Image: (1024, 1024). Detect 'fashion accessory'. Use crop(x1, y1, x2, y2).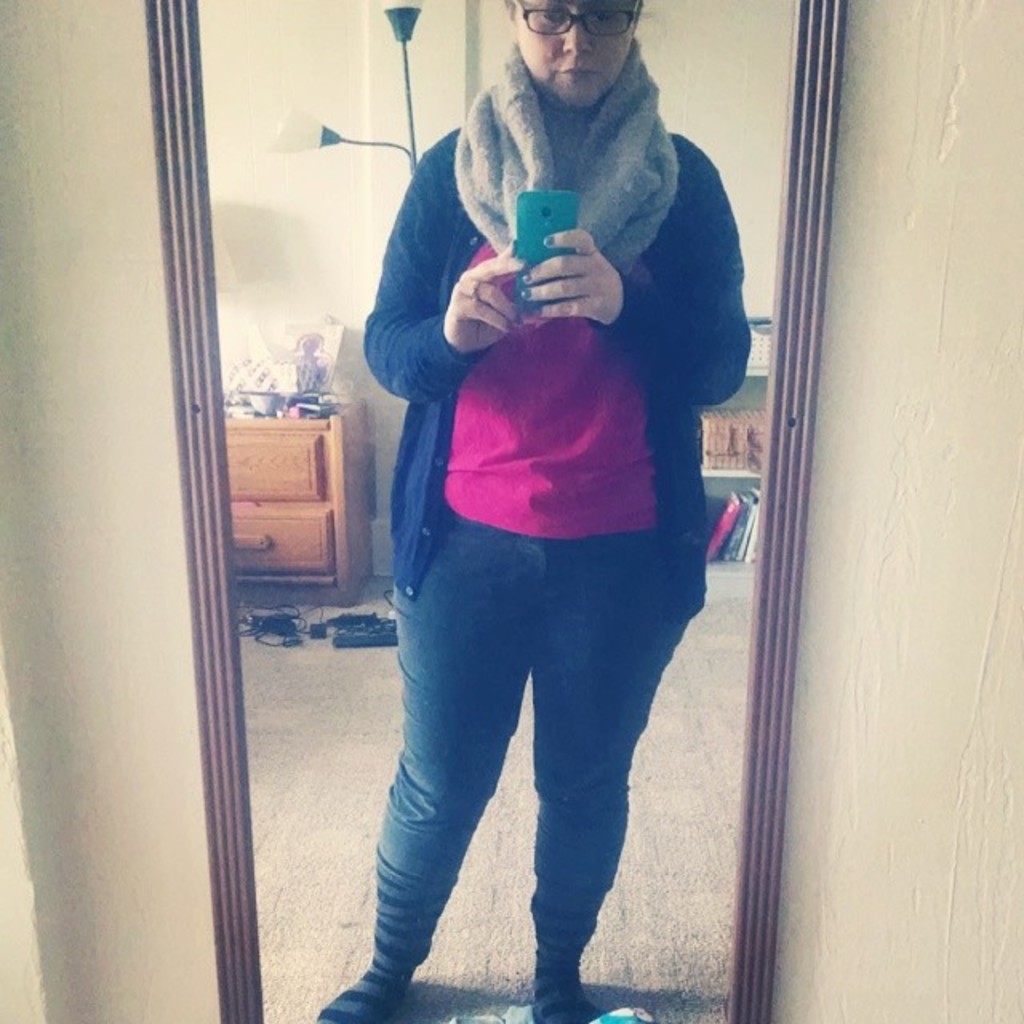
crop(469, 278, 486, 302).
